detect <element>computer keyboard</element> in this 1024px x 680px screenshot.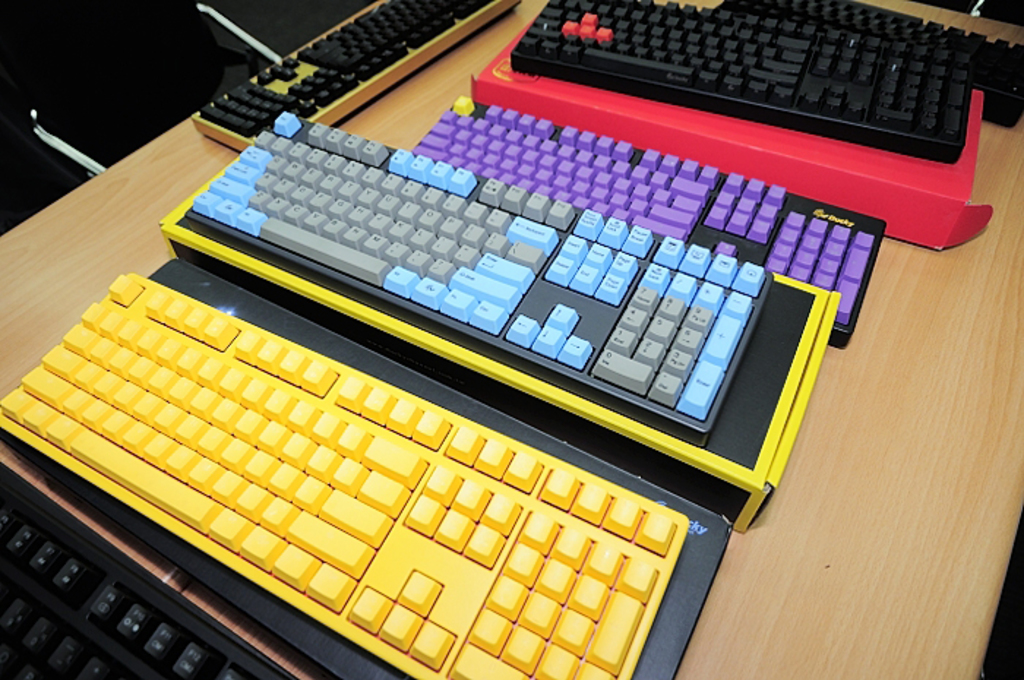
Detection: bbox=(512, 0, 977, 164).
